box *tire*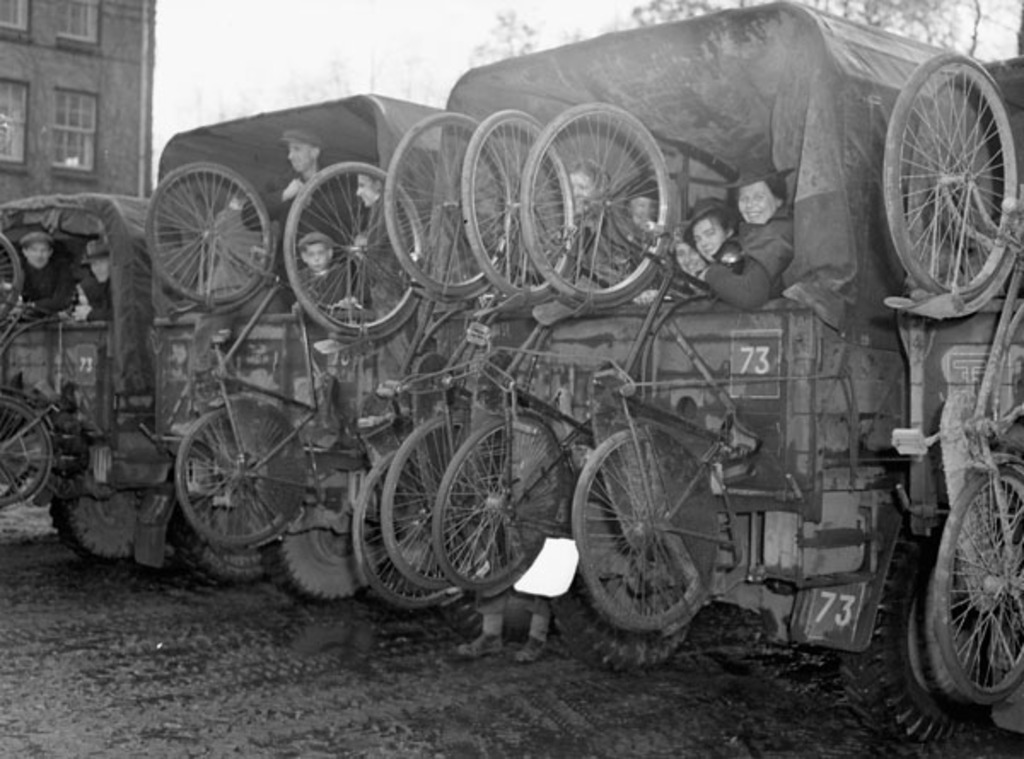
select_region(283, 162, 422, 333)
